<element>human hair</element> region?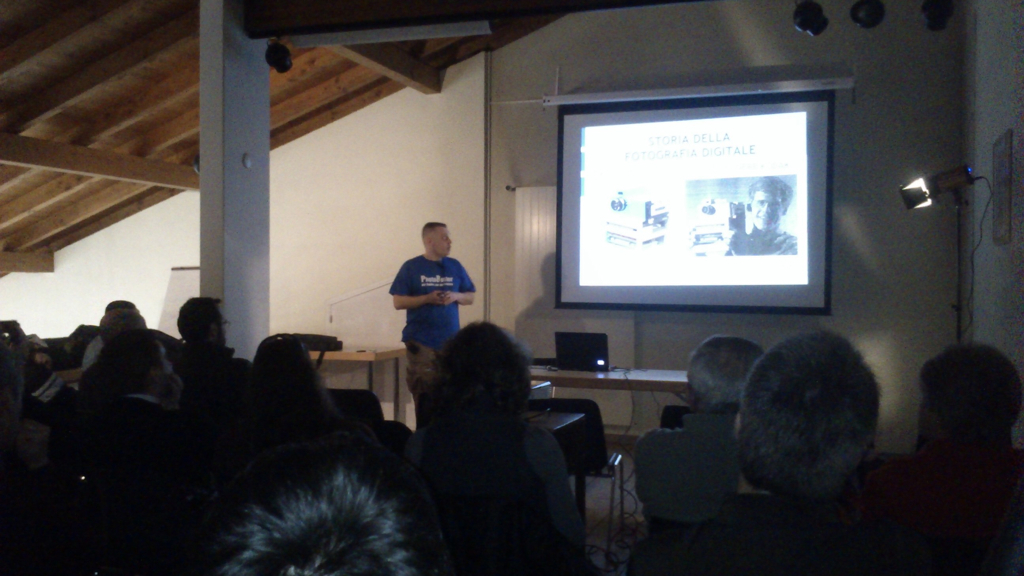
{"left": 104, "top": 301, "right": 140, "bottom": 317}
